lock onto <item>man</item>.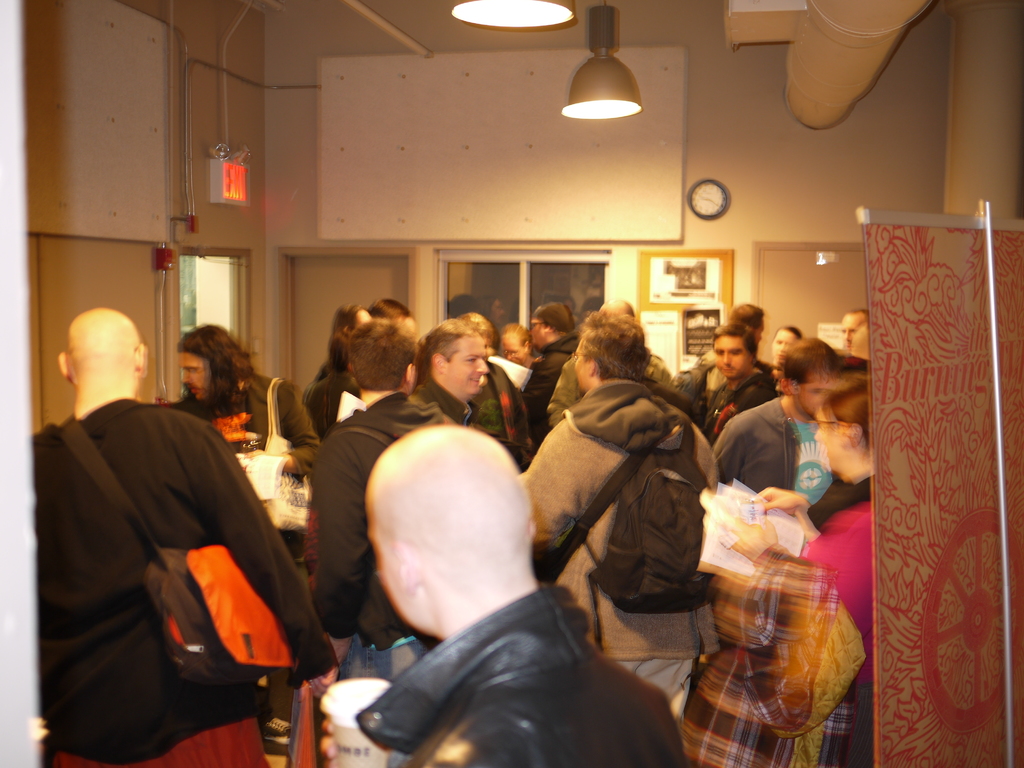
Locked: region(806, 392, 890, 767).
